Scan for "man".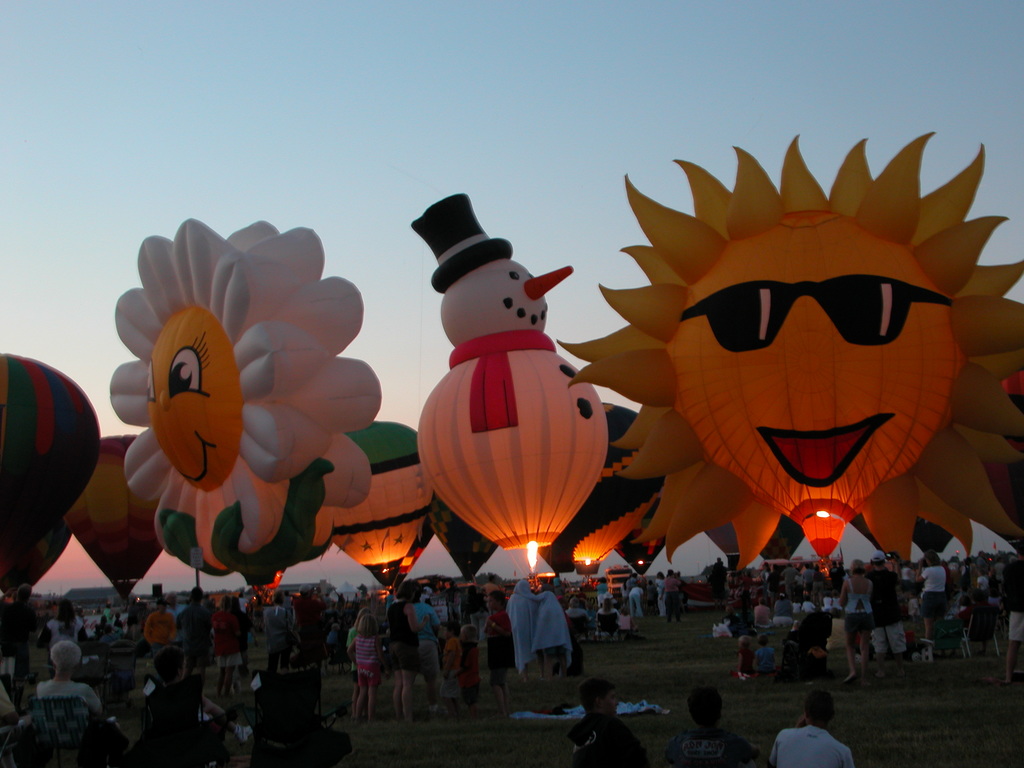
Scan result: 36,648,104,753.
